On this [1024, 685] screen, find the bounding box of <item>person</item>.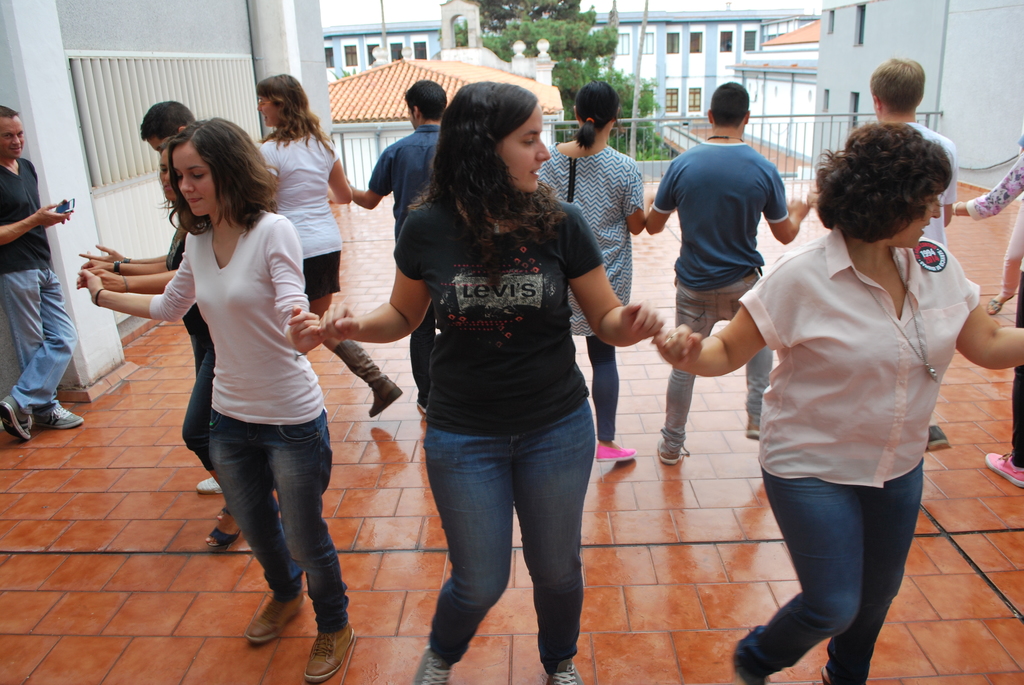
Bounding box: 257/72/400/416.
